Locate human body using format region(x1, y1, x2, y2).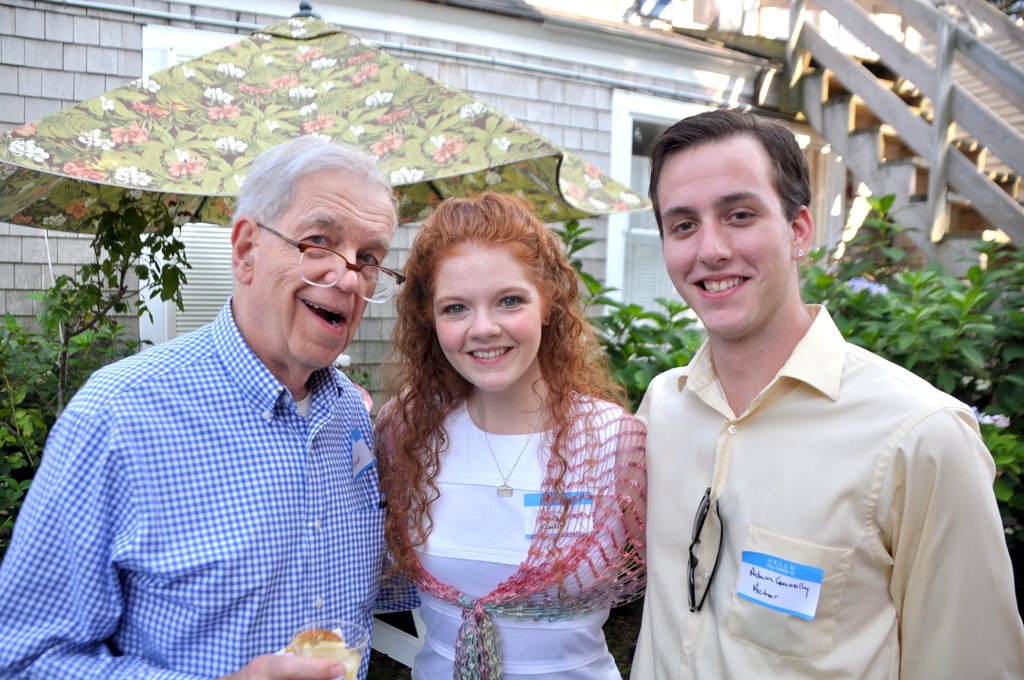
region(635, 111, 1023, 679).
